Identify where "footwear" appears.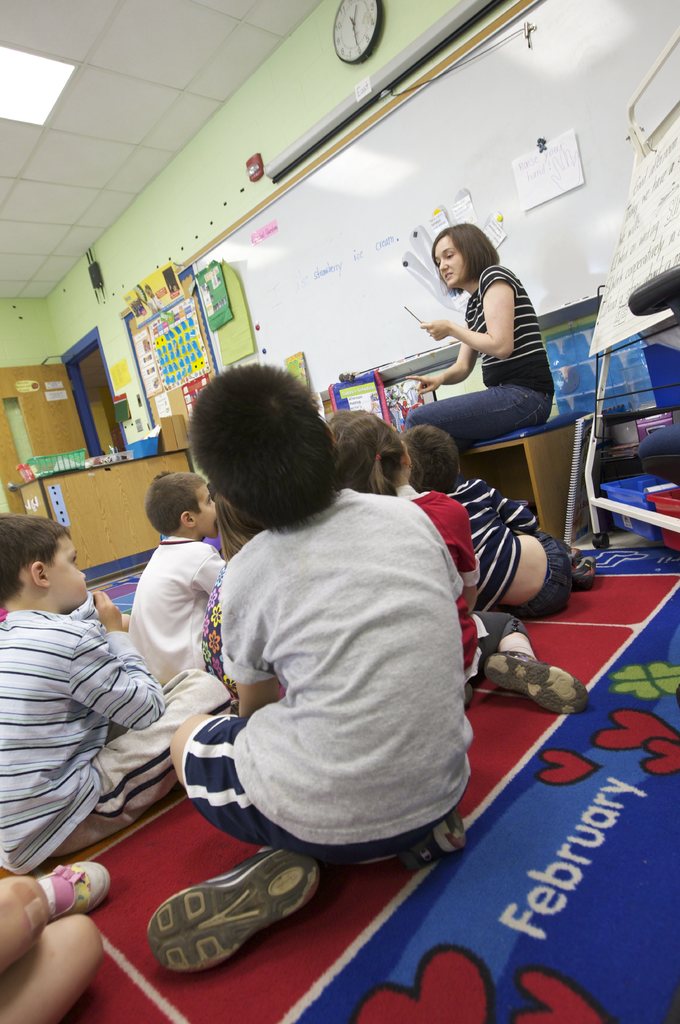
Appears at 36, 861, 120, 919.
